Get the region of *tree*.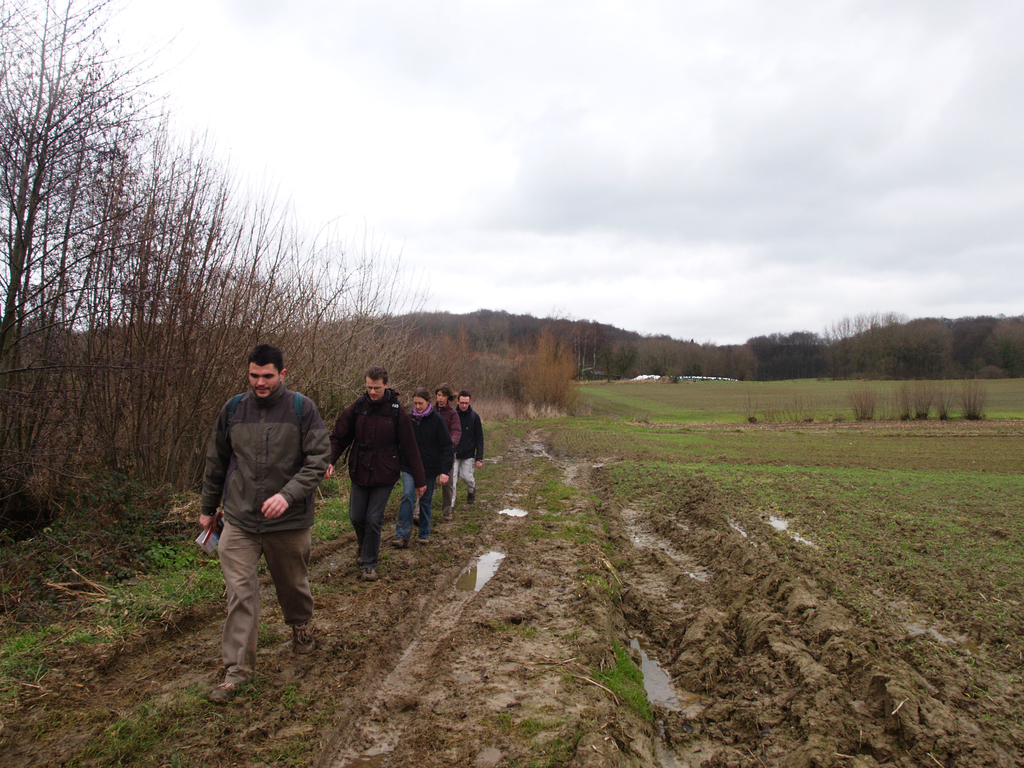
[x1=95, y1=99, x2=267, y2=493].
